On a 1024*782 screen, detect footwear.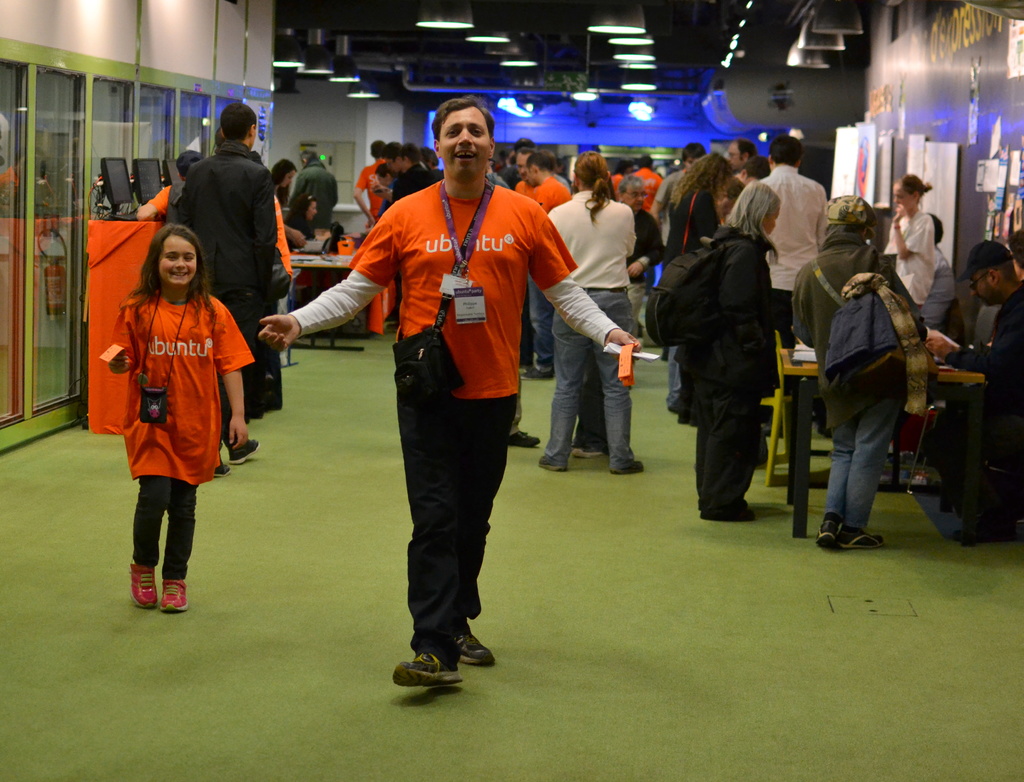
126, 565, 163, 610.
